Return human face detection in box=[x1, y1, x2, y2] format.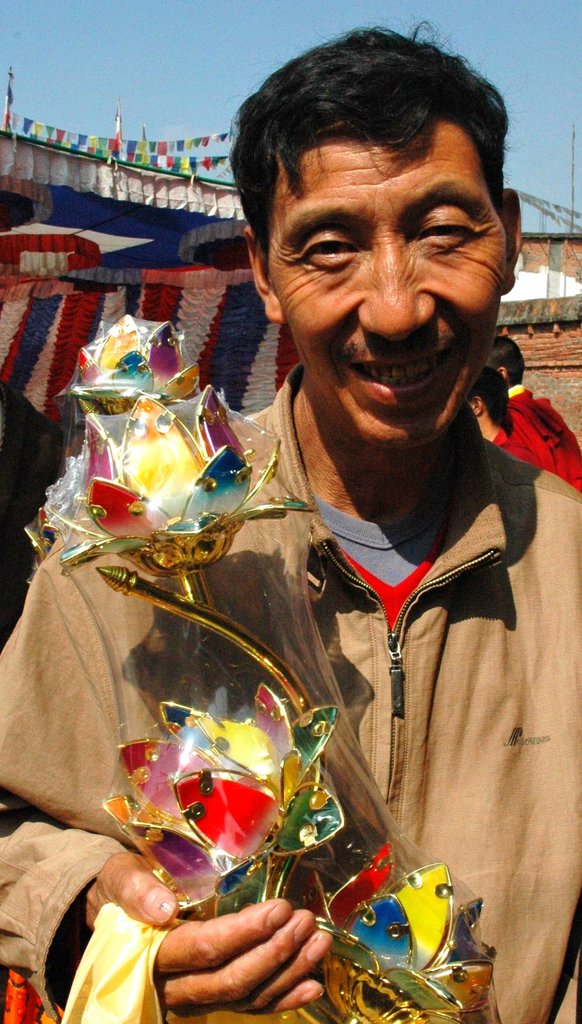
box=[264, 122, 507, 445].
